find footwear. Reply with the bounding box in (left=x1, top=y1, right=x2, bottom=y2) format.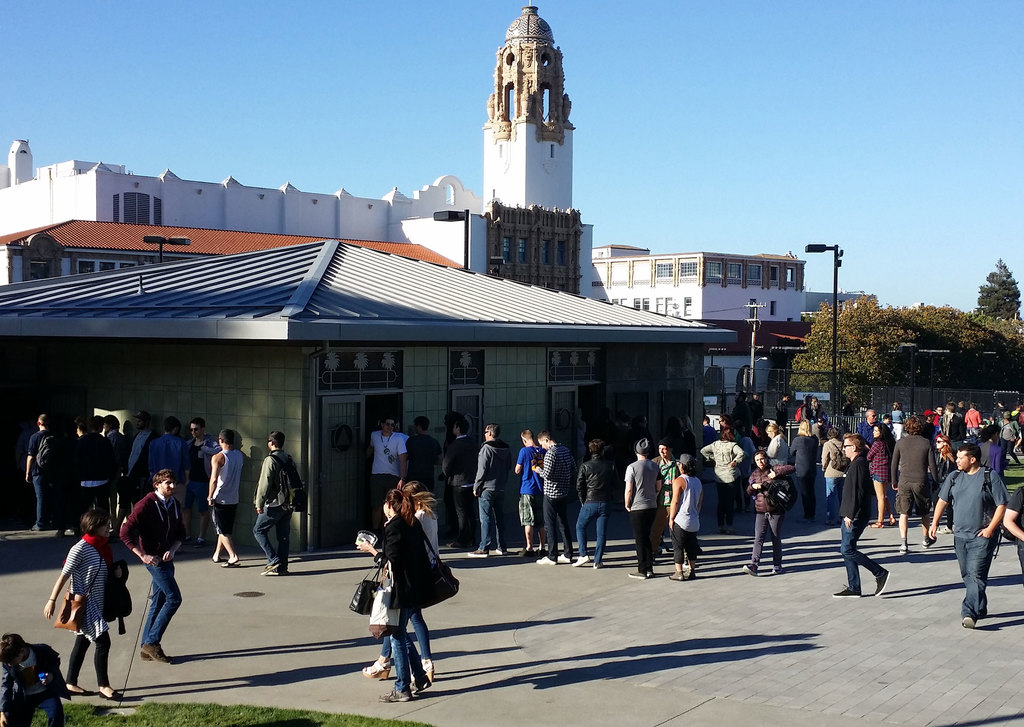
(left=717, top=526, right=726, bottom=532).
